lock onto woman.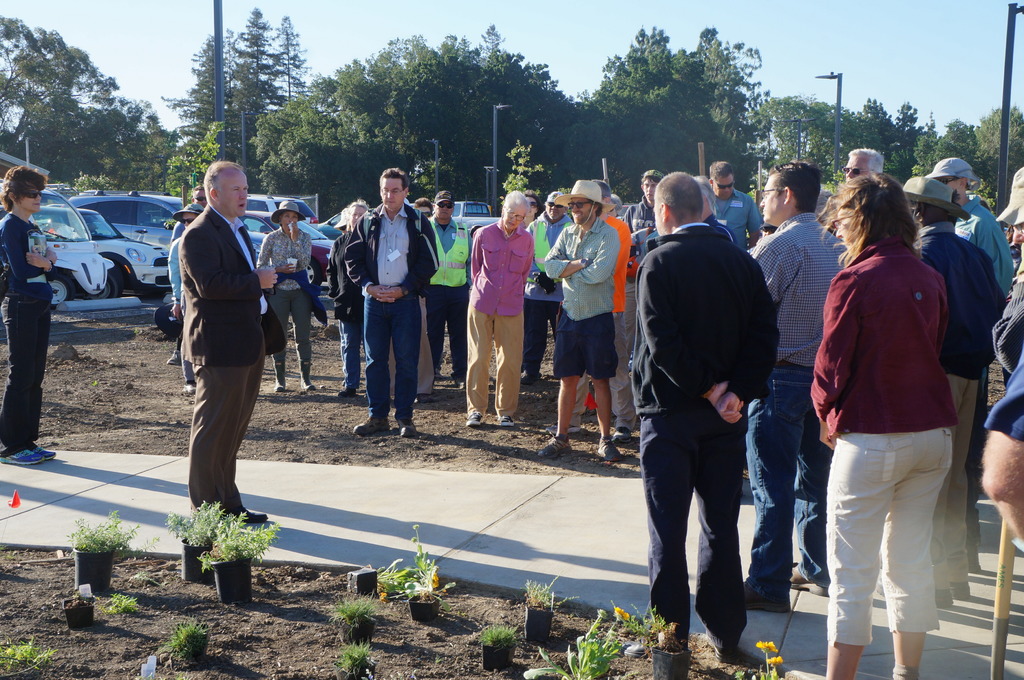
Locked: [801, 149, 987, 673].
